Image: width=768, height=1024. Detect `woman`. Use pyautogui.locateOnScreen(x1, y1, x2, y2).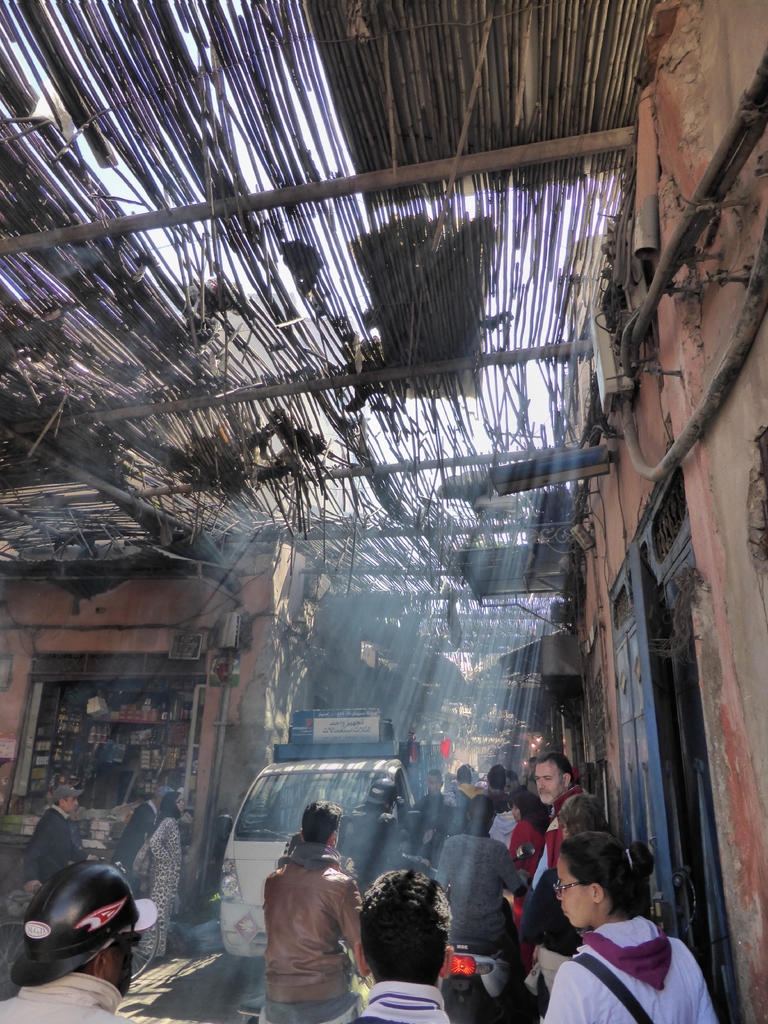
pyautogui.locateOnScreen(143, 790, 195, 959).
